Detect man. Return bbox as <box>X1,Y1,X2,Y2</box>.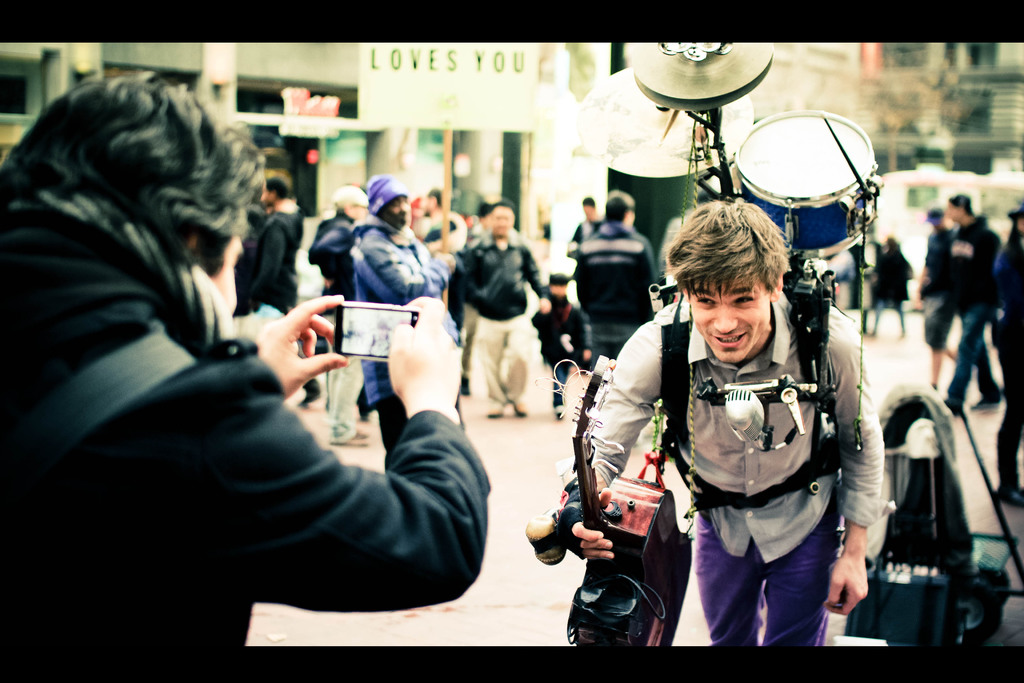
<box>307,185,373,440</box>.
